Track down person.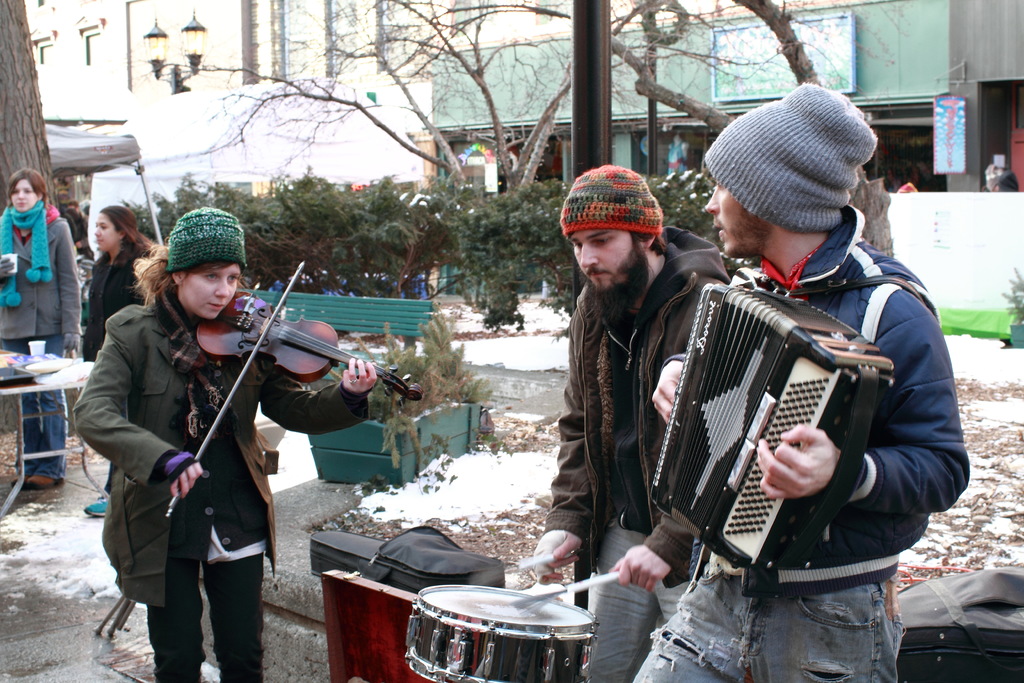
Tracked to x1=67, y1=205, x2=376, y2=682.
